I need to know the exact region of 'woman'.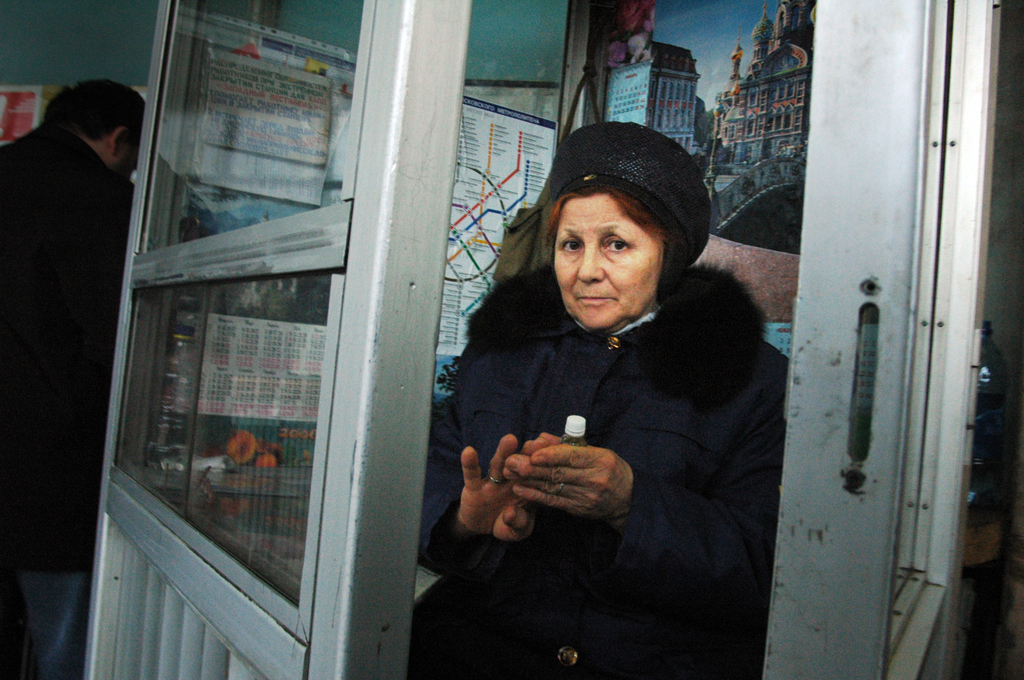
Region: (421,109,797,651).
